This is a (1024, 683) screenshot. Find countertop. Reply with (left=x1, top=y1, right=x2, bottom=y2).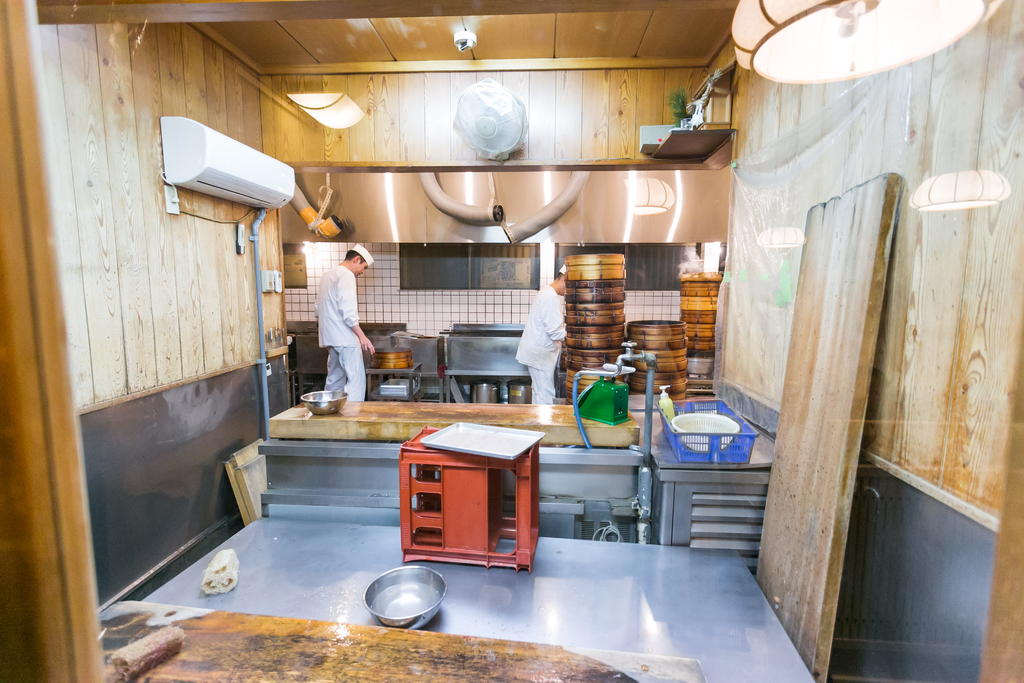
(left=99, top=601, right=708, bottom=682).
